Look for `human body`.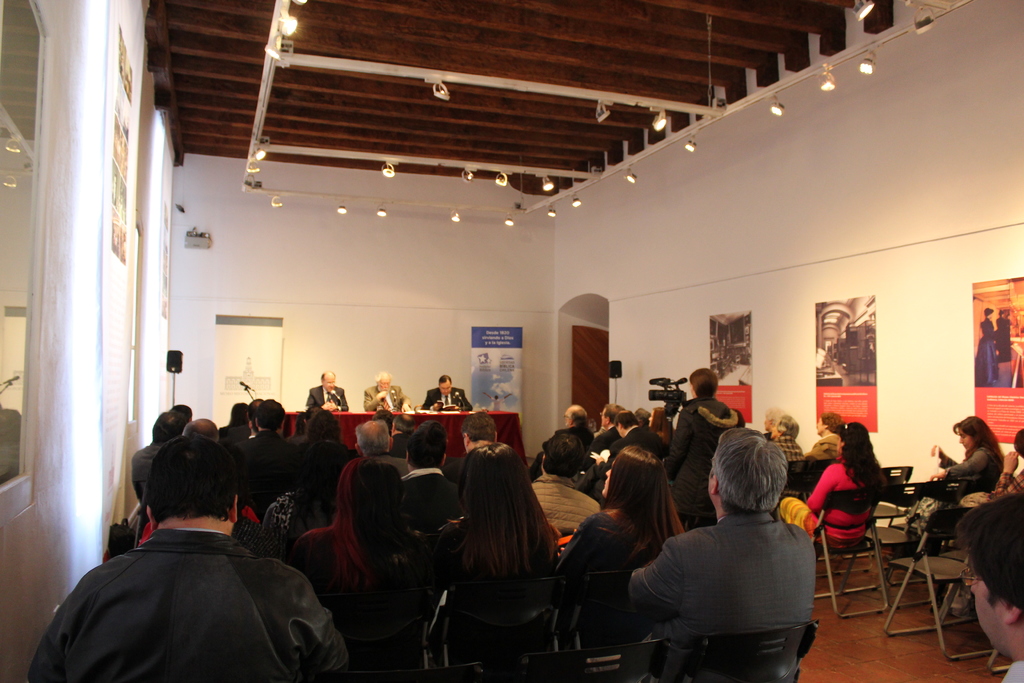
Found: [307,384,351,412].
